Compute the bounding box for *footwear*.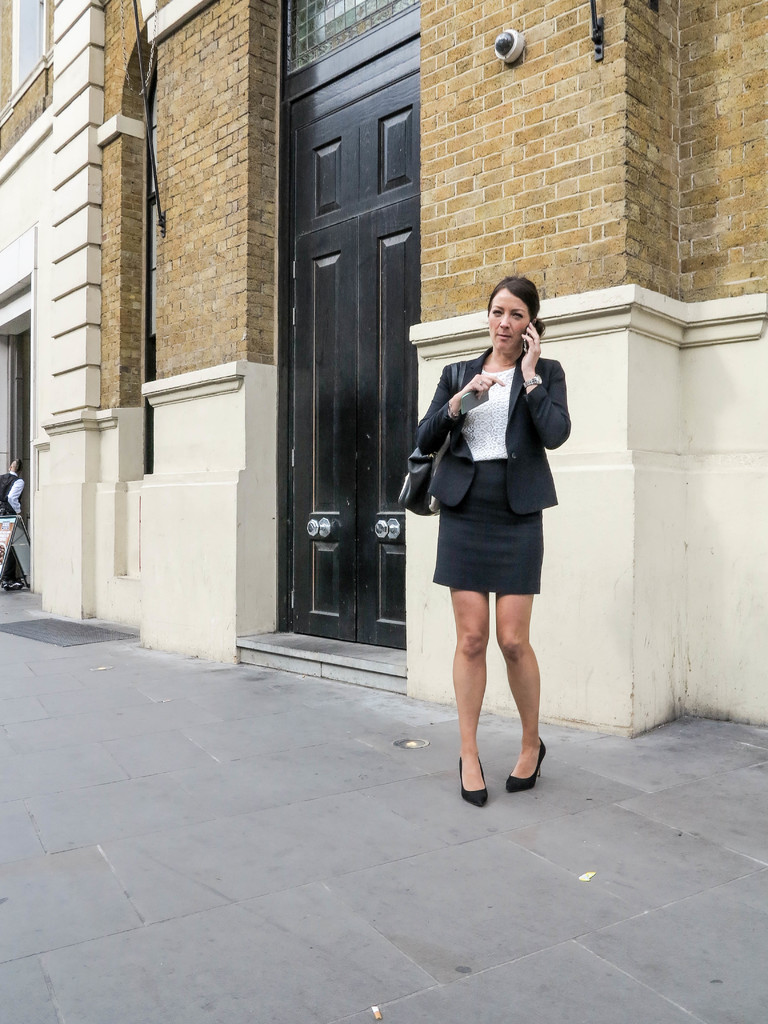
box(505, 741, 547, 788).
